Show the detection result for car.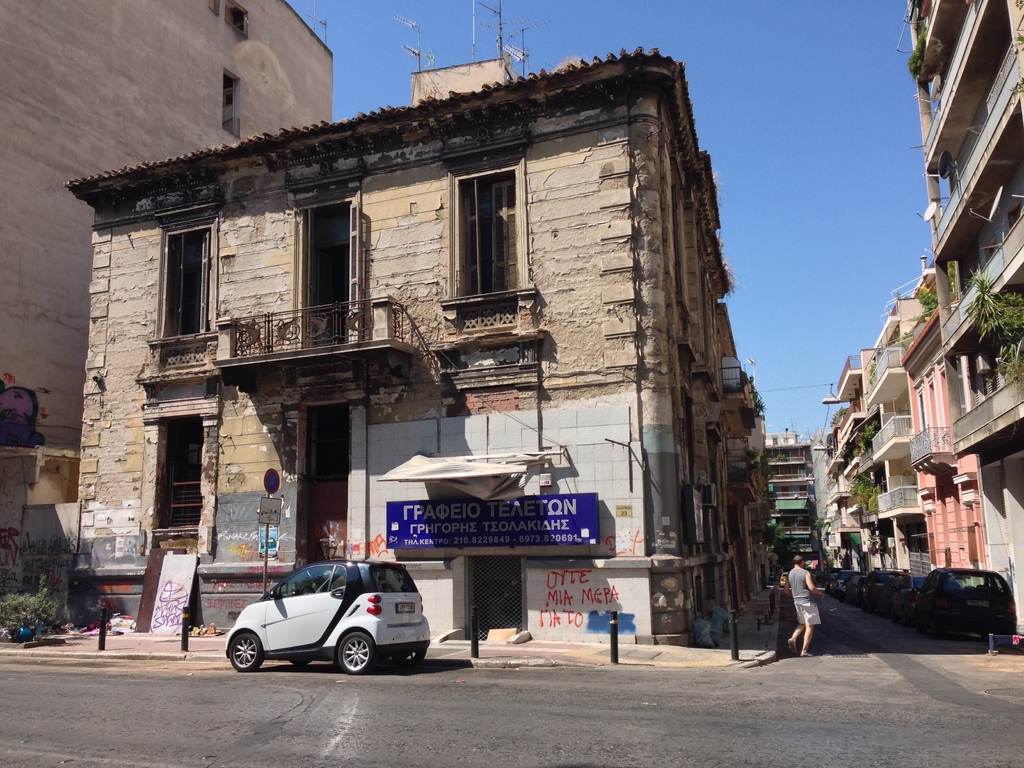
[213, 563, 423, 678].
